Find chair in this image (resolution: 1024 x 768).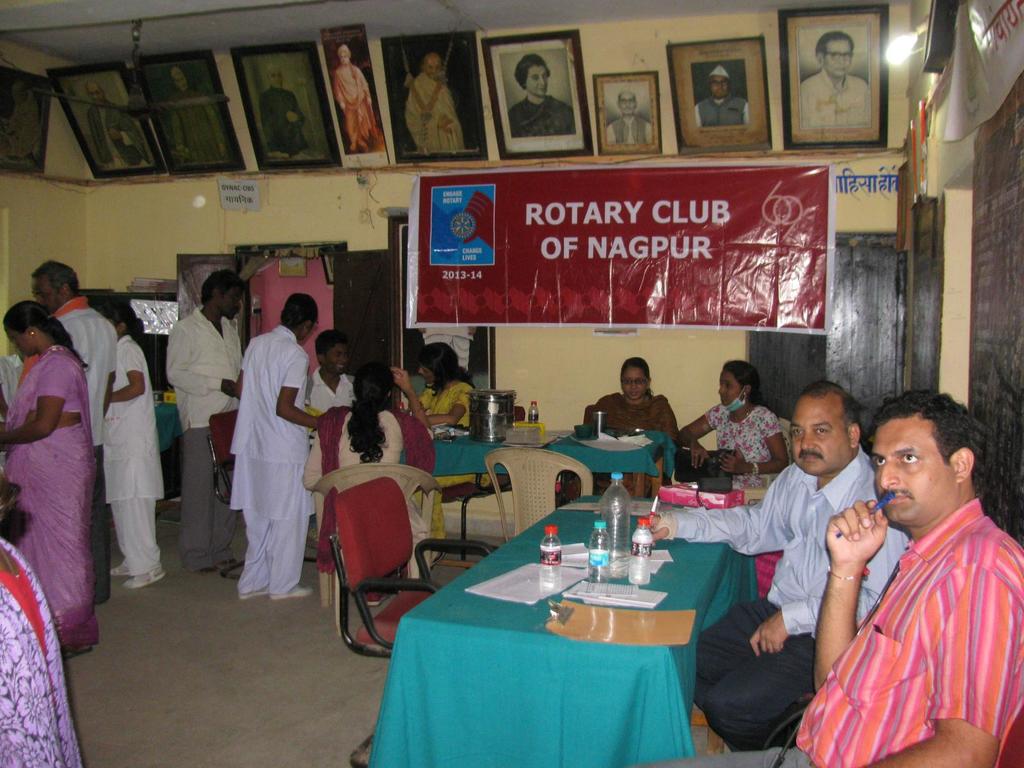
<box>556,402,634,509</box>.
